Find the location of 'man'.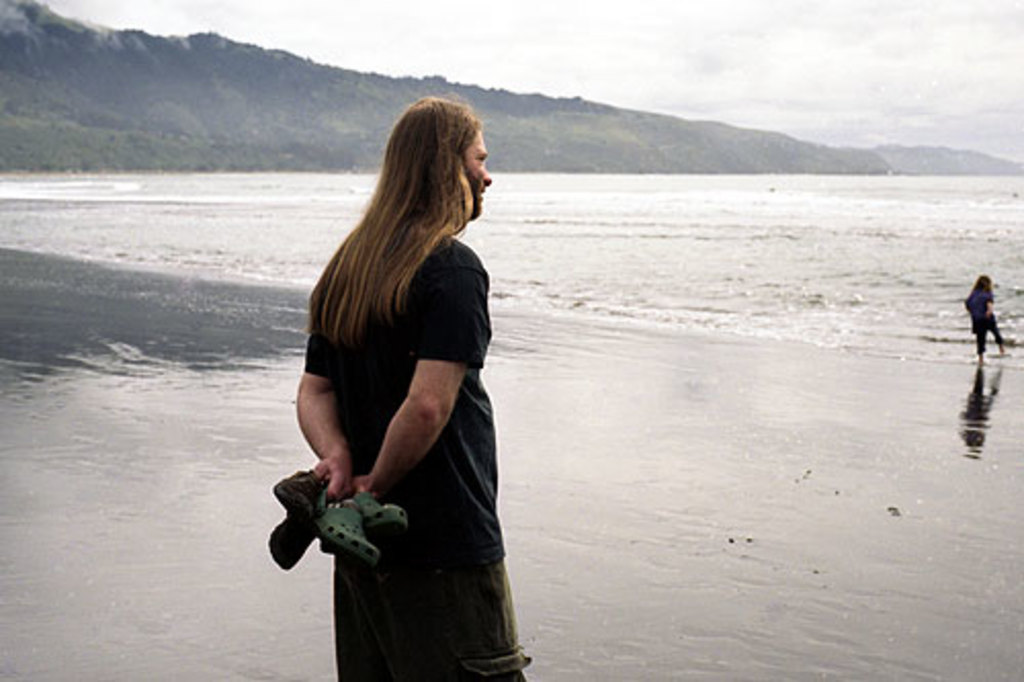
Location: 297, 98, 528, 680.
